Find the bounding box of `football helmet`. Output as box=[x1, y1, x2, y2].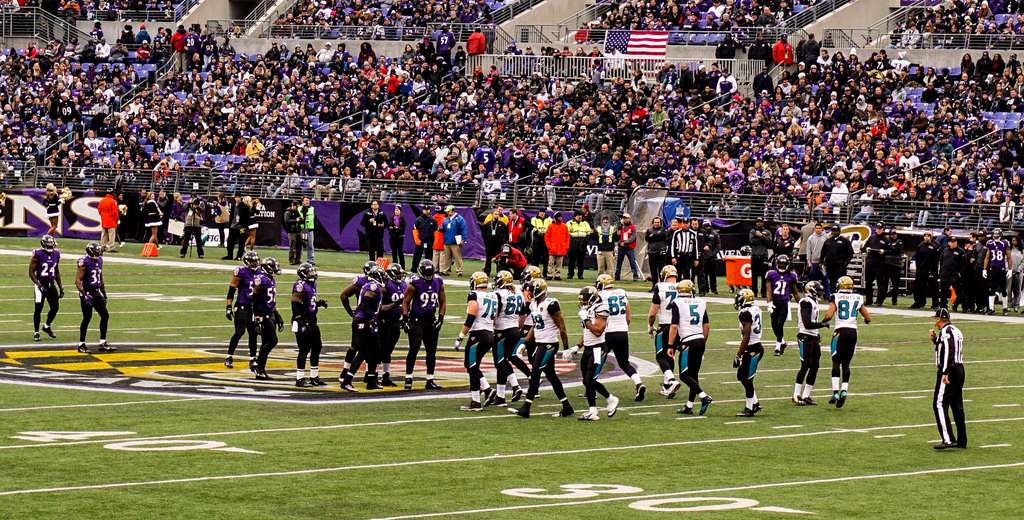
box=[39, 234, 59, 256].
